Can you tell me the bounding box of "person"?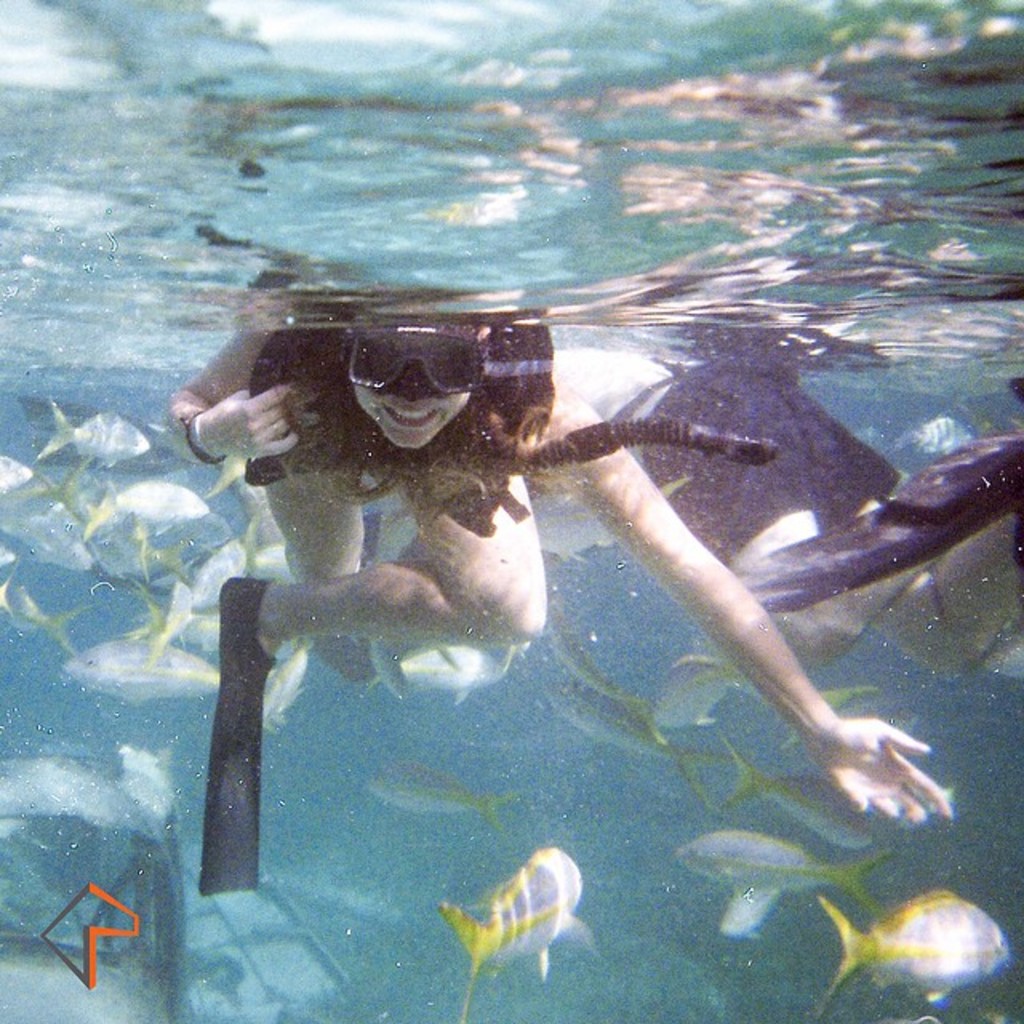
171 269 958 834.
